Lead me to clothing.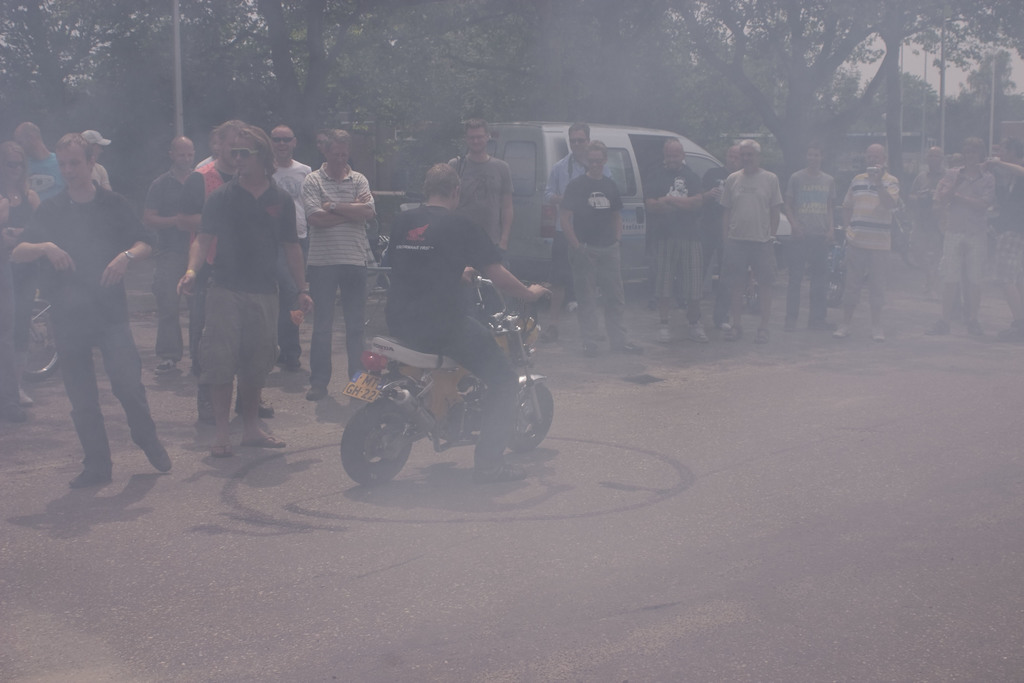
Lead to {"x1": 1, "y1": 176, "x2": 160, "y2": 468}.
